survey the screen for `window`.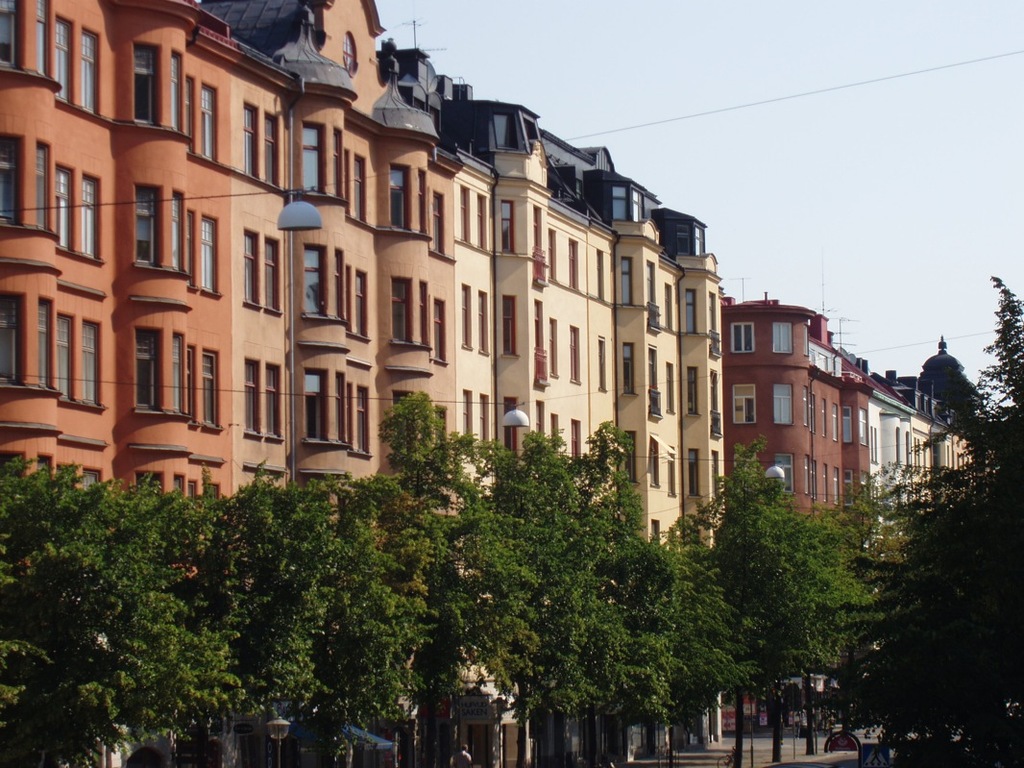
Survey found: (x1=549, y1=309, x2=561, y2=373).
